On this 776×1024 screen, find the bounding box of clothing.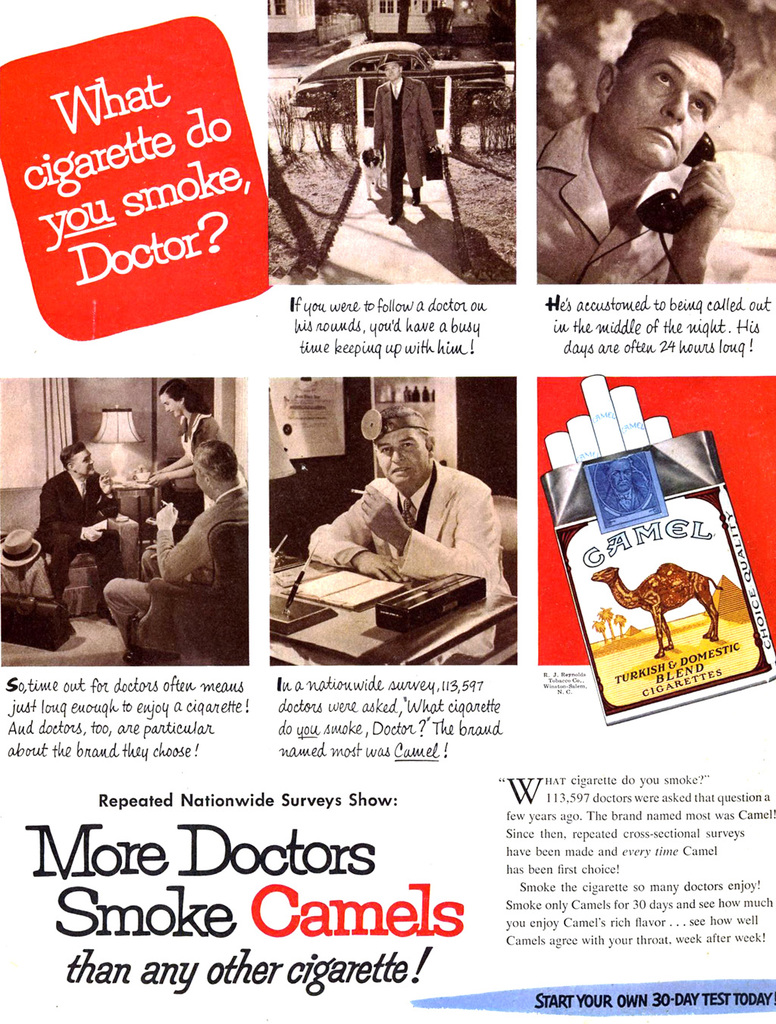
Bounding box: Rect(0, 567, 33, 591).
